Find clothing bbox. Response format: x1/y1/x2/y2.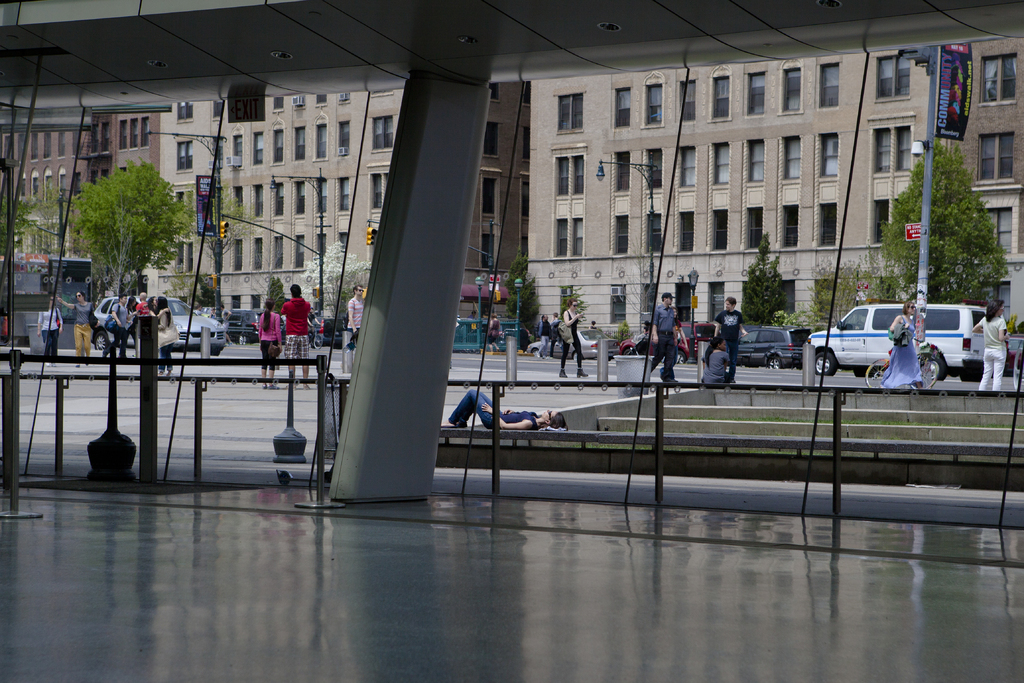
650/293/676/382.
